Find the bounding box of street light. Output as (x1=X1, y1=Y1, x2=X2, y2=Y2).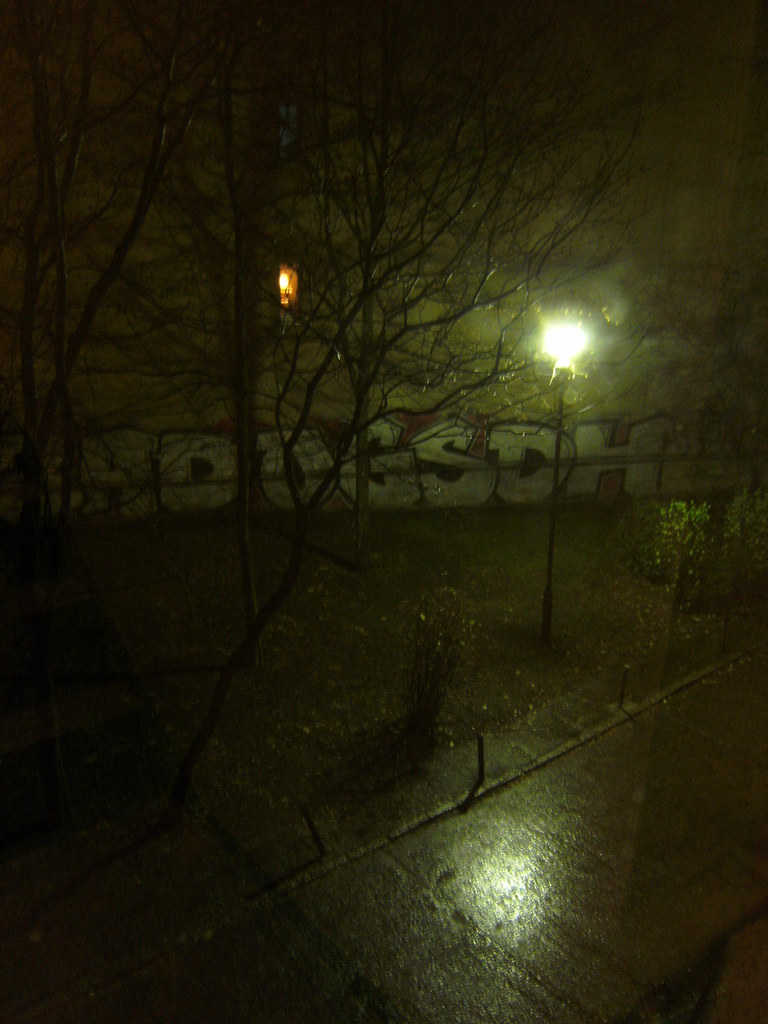
(x1=520, y1=314, x2=605, y2=650).
